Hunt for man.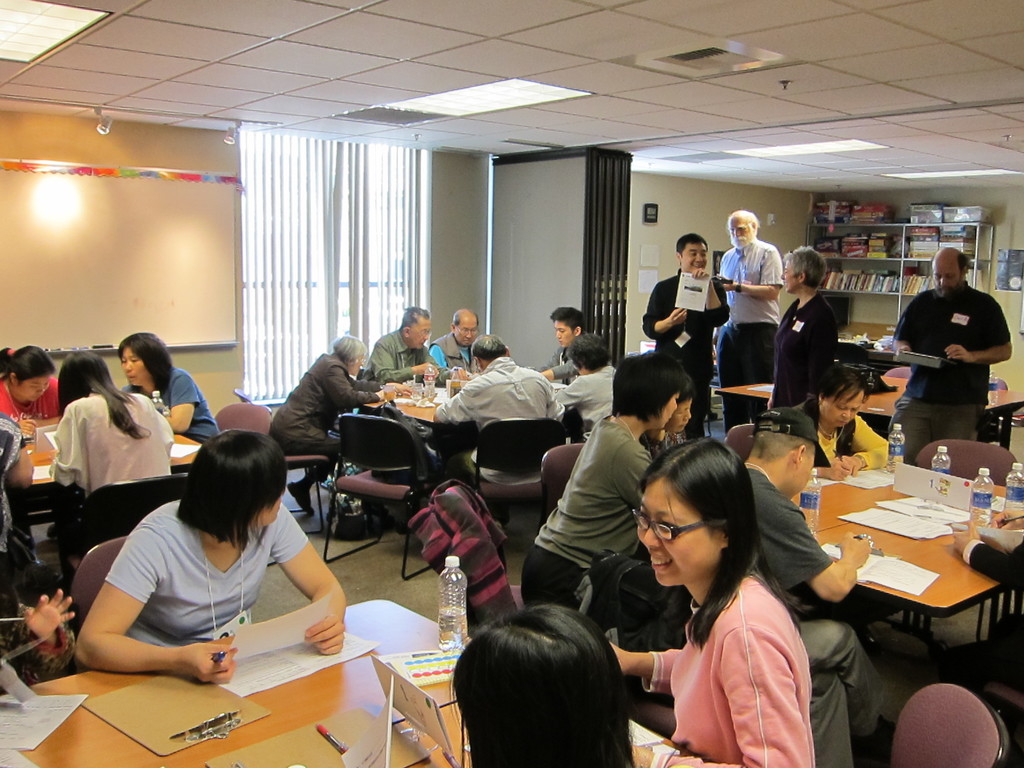
Hunted down at crop(885, 246, 1007, 459).
